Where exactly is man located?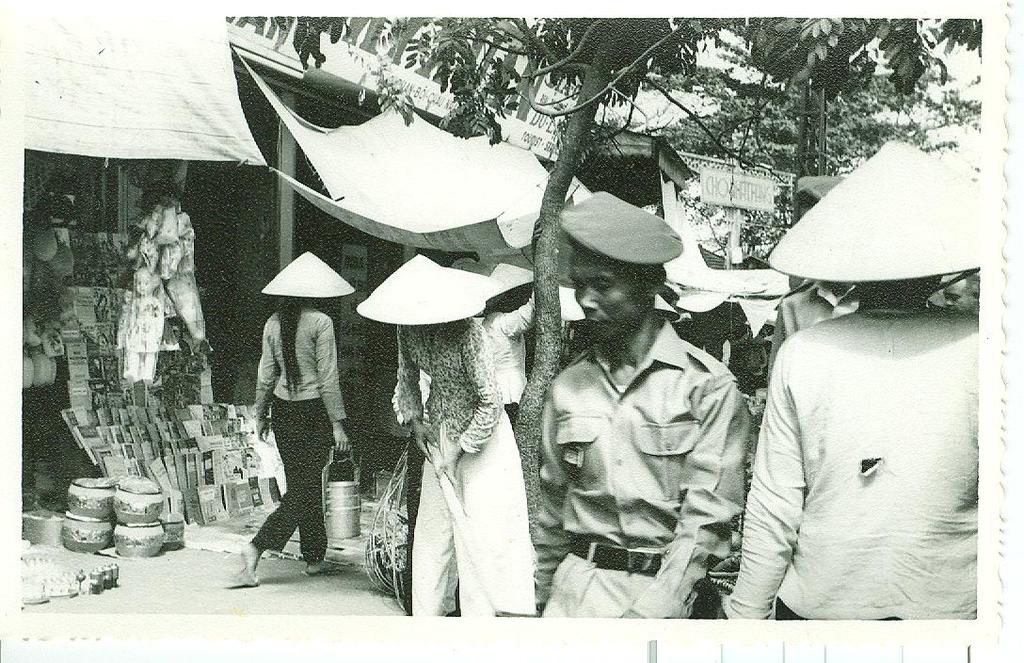
Its bounding box is [722, 134, 984, 614].
